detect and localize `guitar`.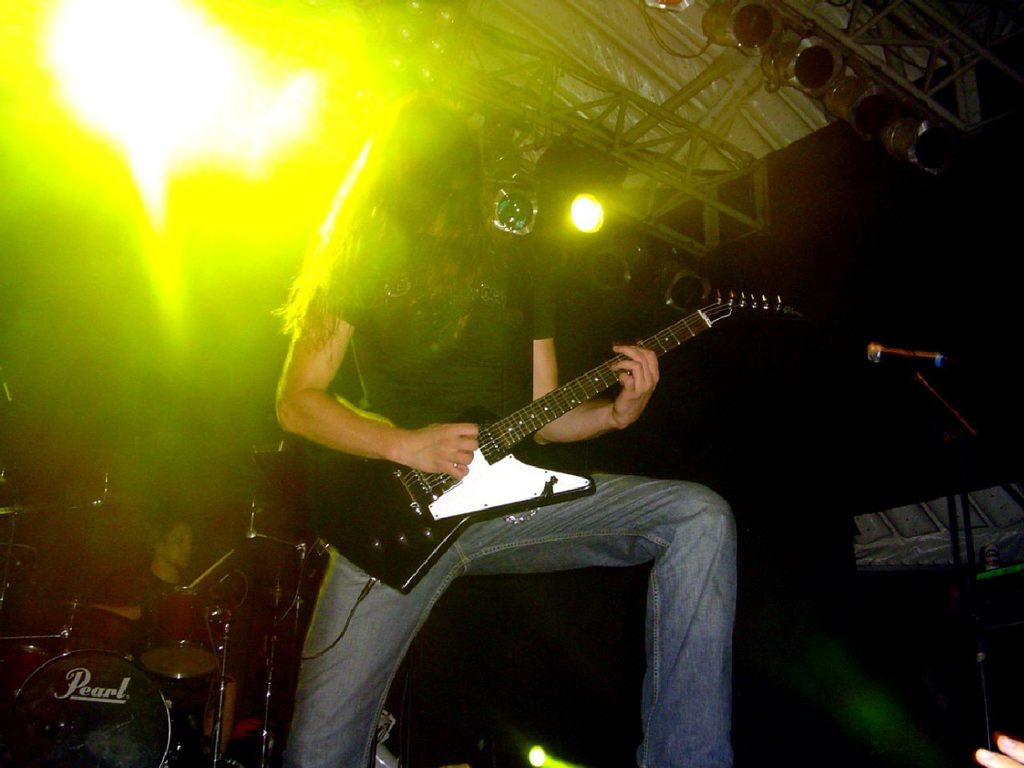
Localized at crop(247, 290, 797, 594).
